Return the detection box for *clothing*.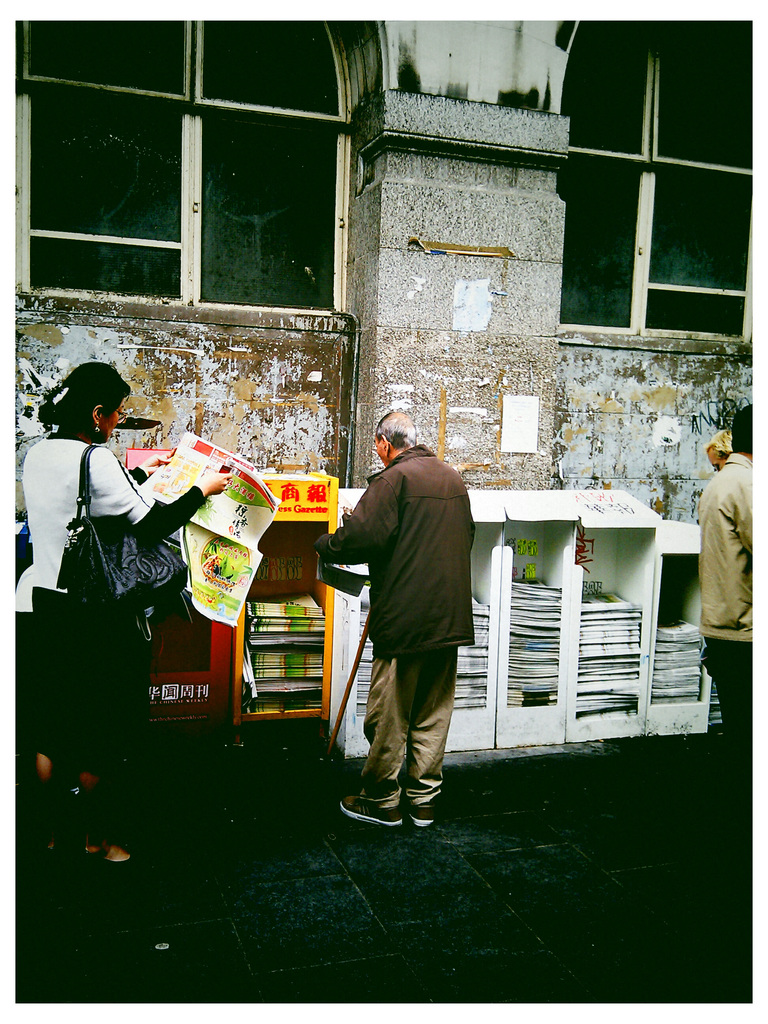
0, 431, 202, 755.
